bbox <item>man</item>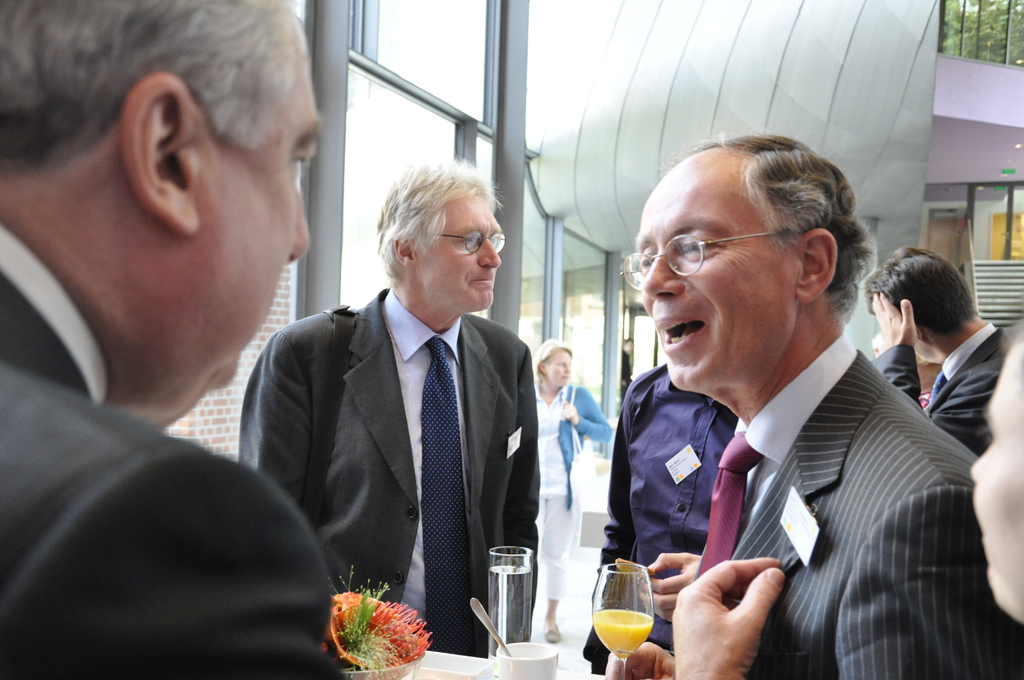
(862,245,1013,460)
